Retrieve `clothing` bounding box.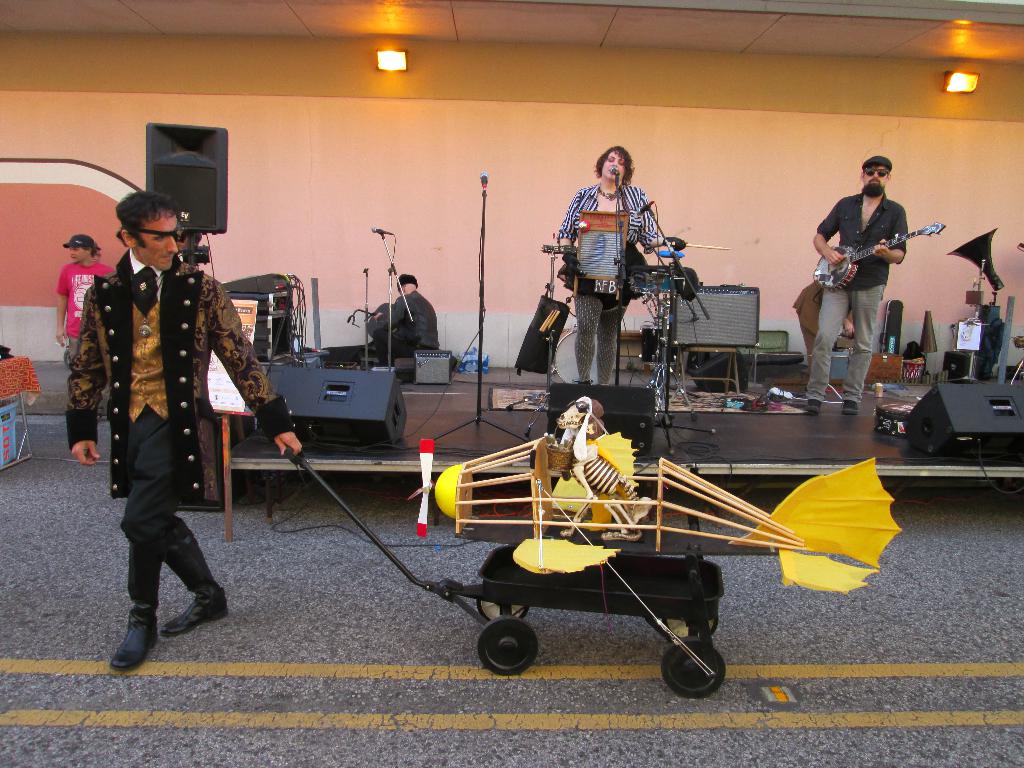
Bounding box: pyautogui.locateOnScreen(56, 257, 116, 412).
